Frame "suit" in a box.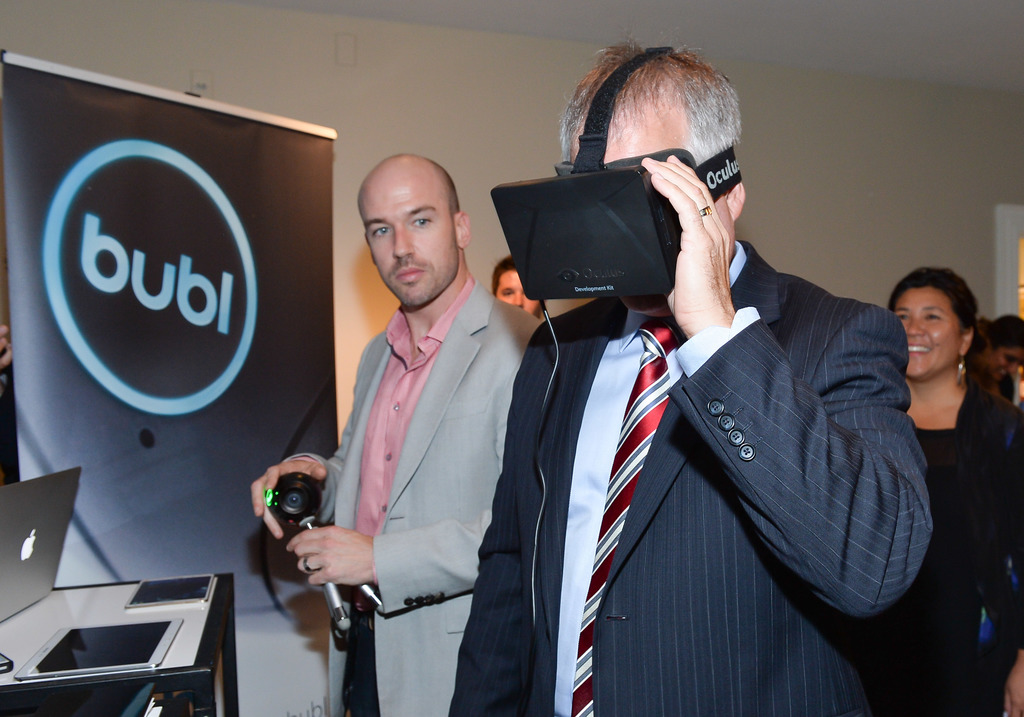
bbox=[279, 274, 544, 716].
